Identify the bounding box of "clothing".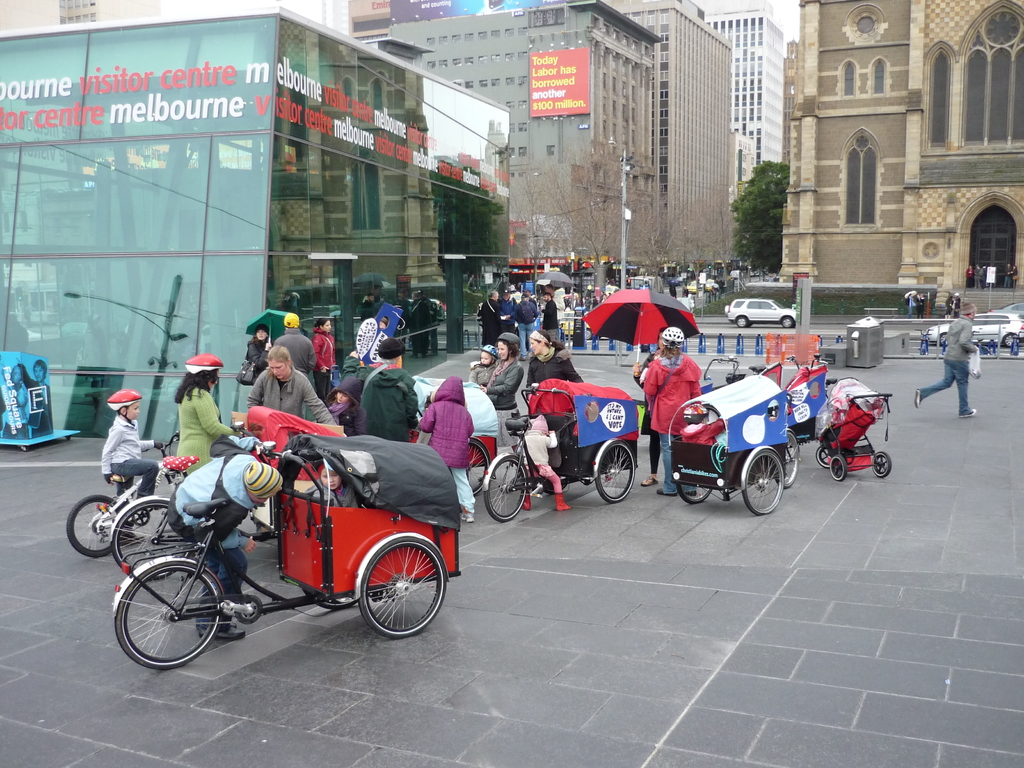
(516, 296, 538, 339).
